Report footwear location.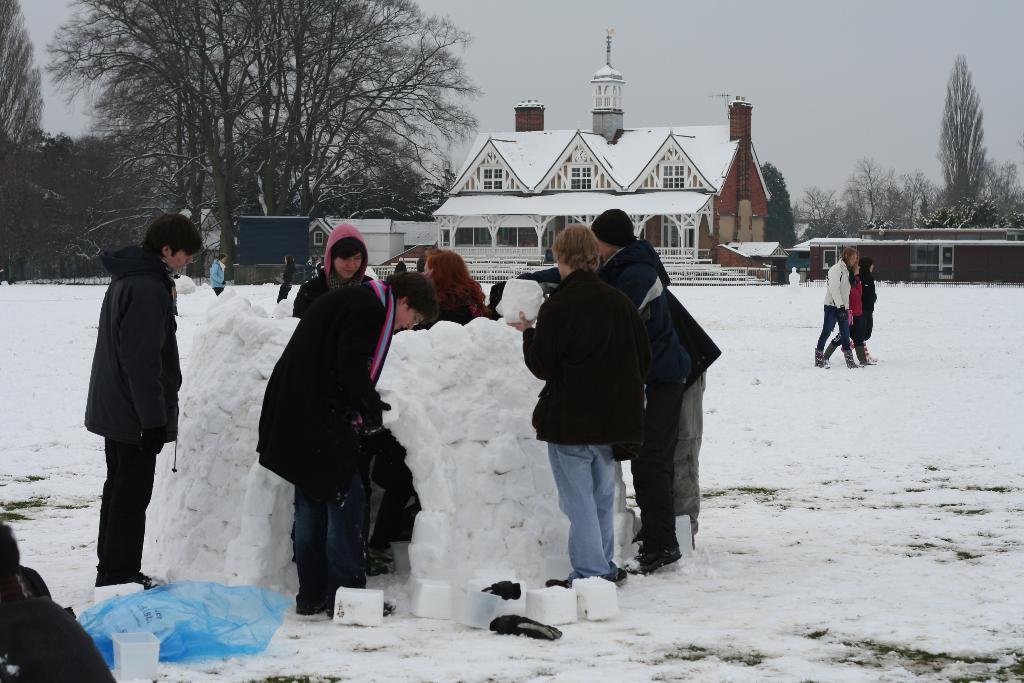
Report: <region>845, 347, 854, 366</region>.
